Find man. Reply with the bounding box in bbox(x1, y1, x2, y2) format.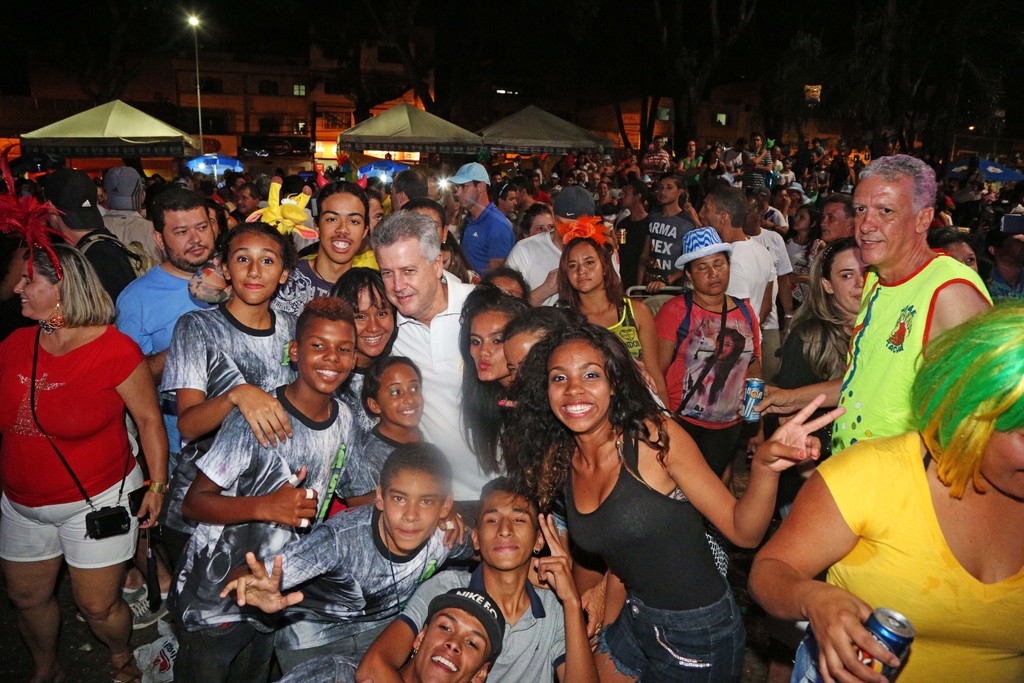
bbox(376, 211, 485, 506).
